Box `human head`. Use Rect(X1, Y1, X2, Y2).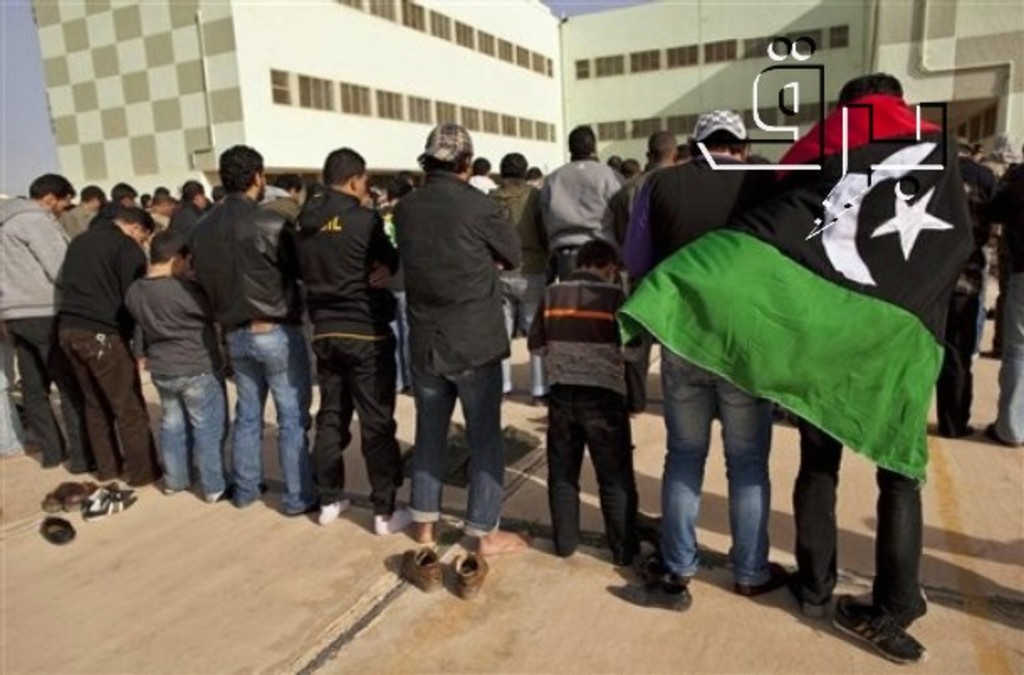
Rect(603, 151, 621, 171).
